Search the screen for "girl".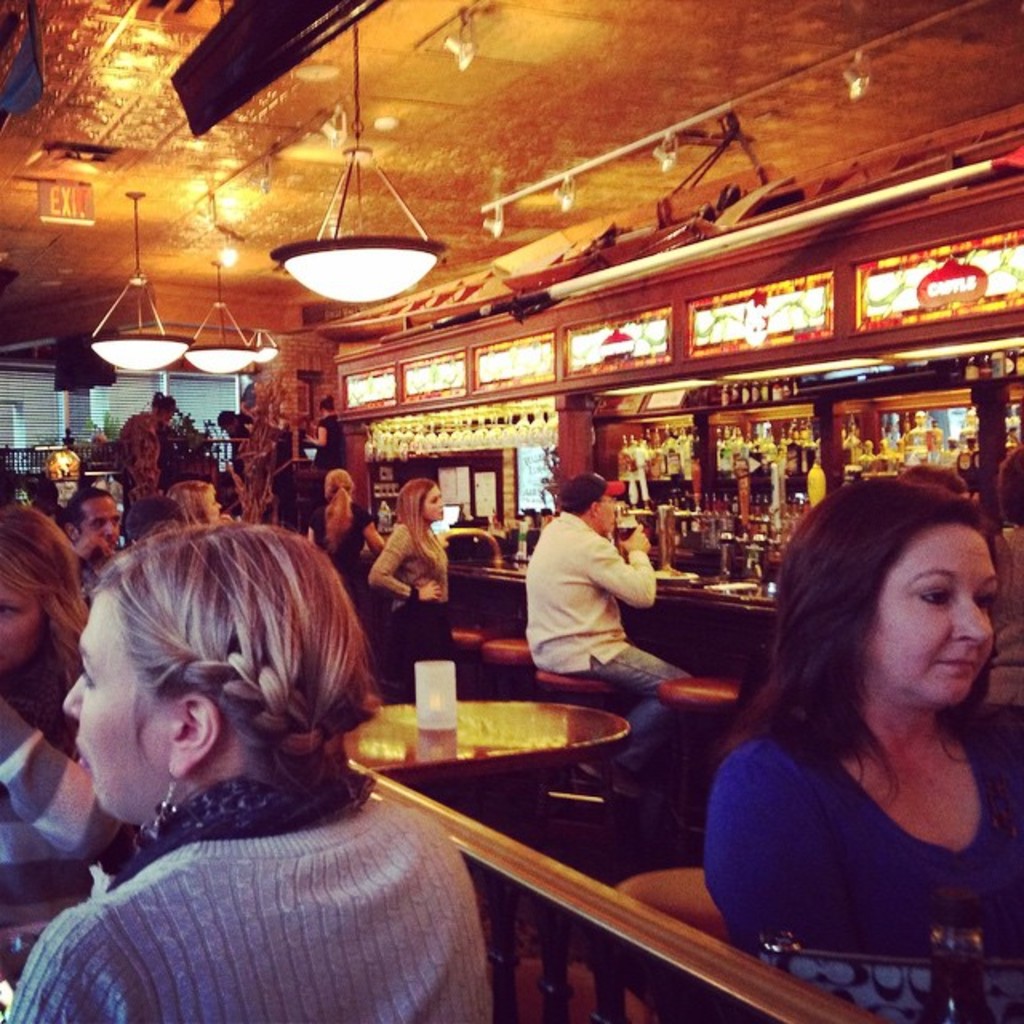
Found at (0,507,123,862).
